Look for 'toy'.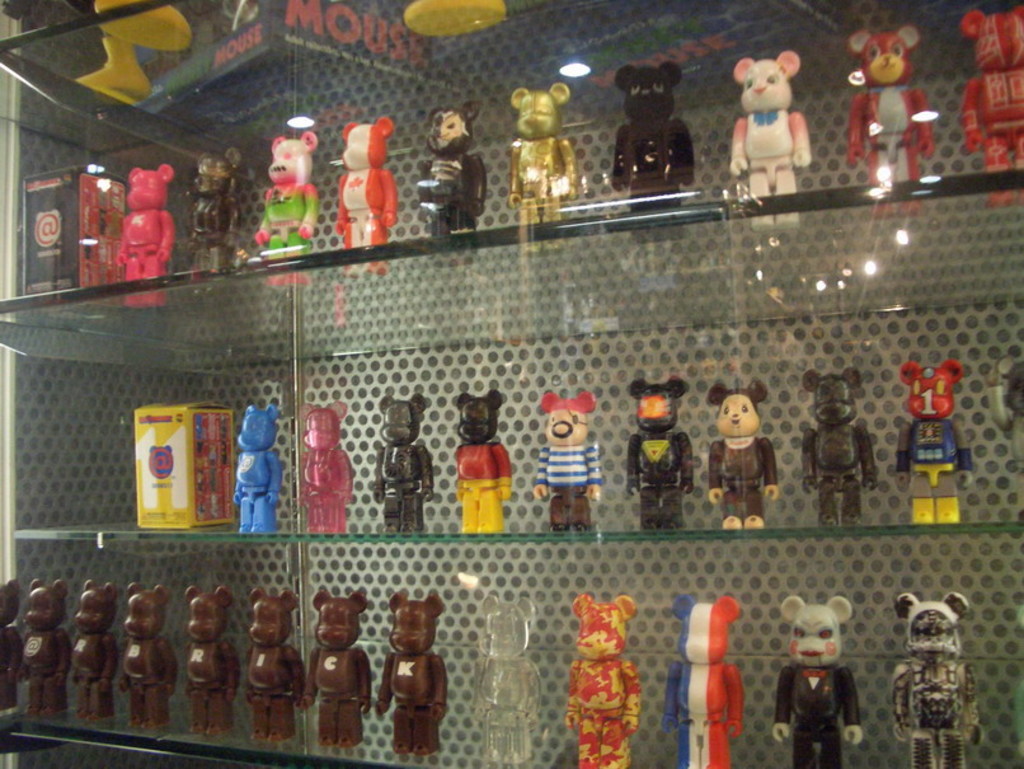
Found: Rect(117, 585, 177, 733).
